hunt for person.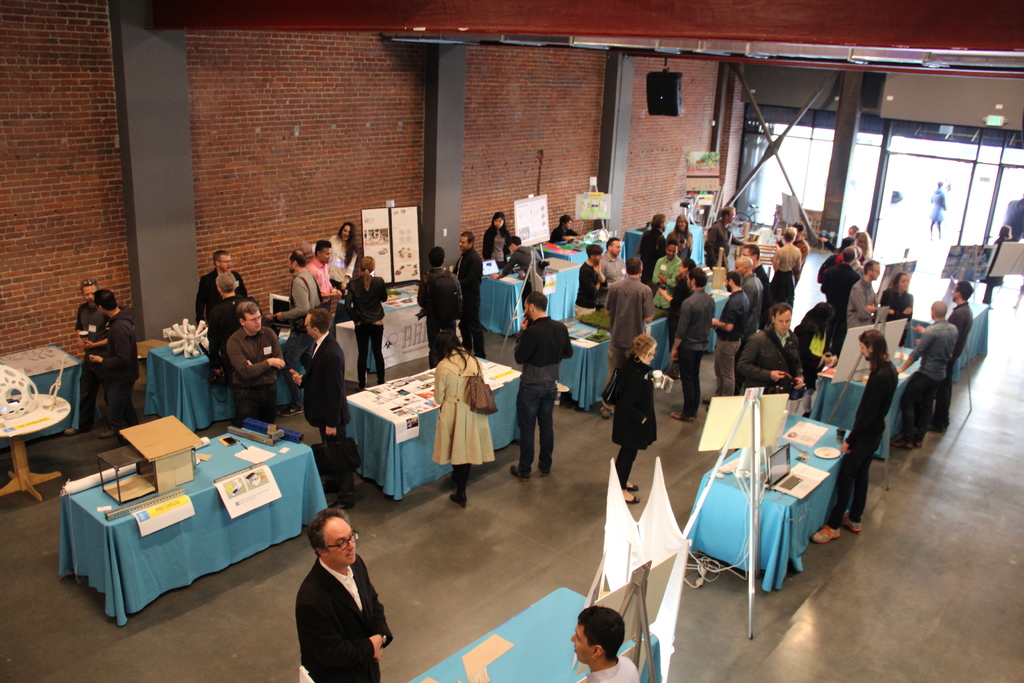
Hunted down at 854,231,870,259.
